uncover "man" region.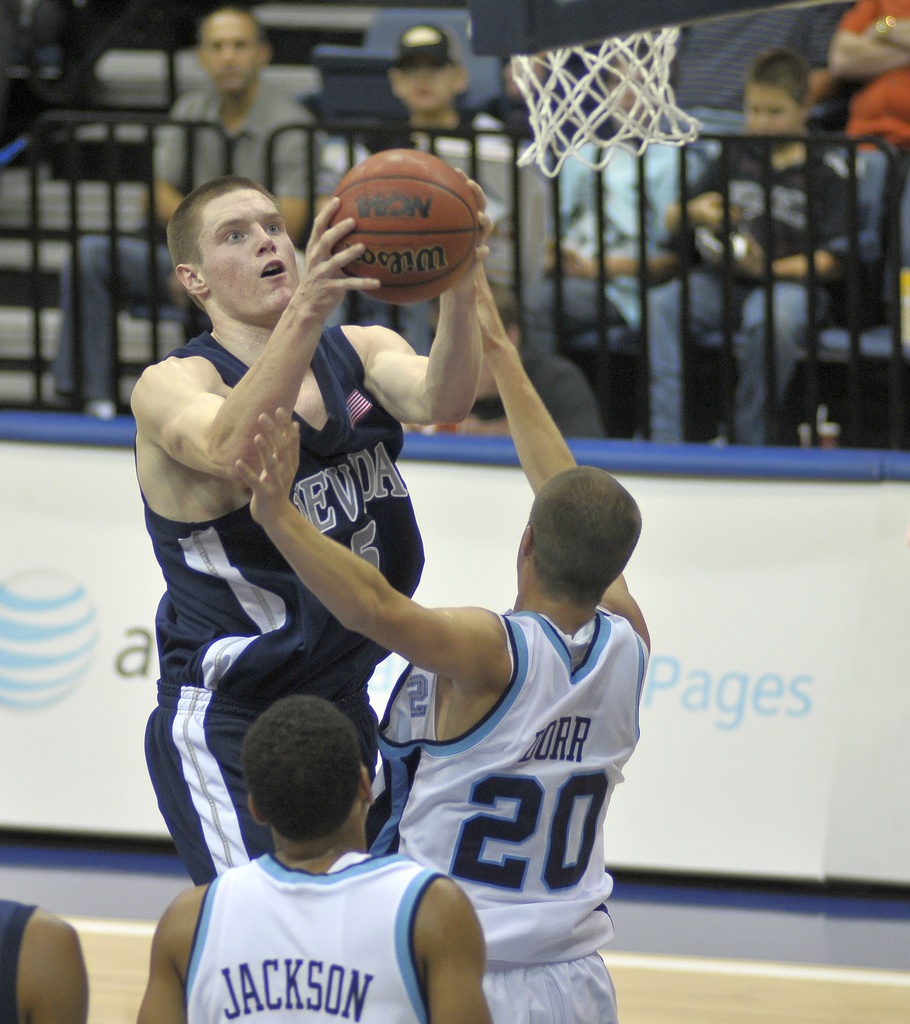
Uncovered: 241,259,656,1023.
